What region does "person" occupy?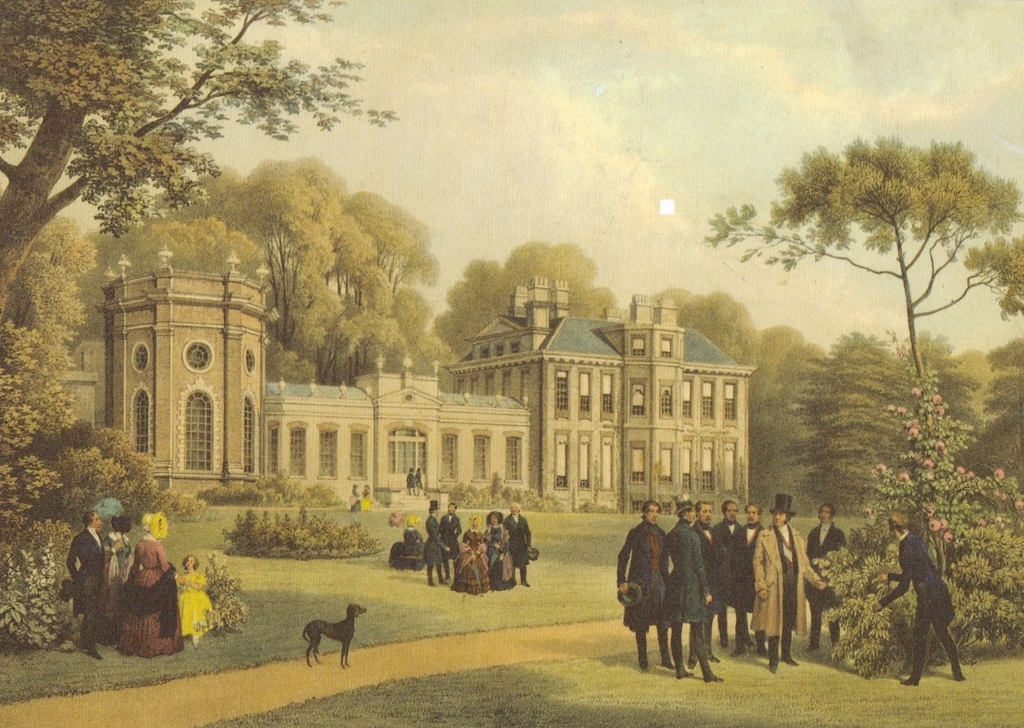
select_region(416, 469, 422, 491).
